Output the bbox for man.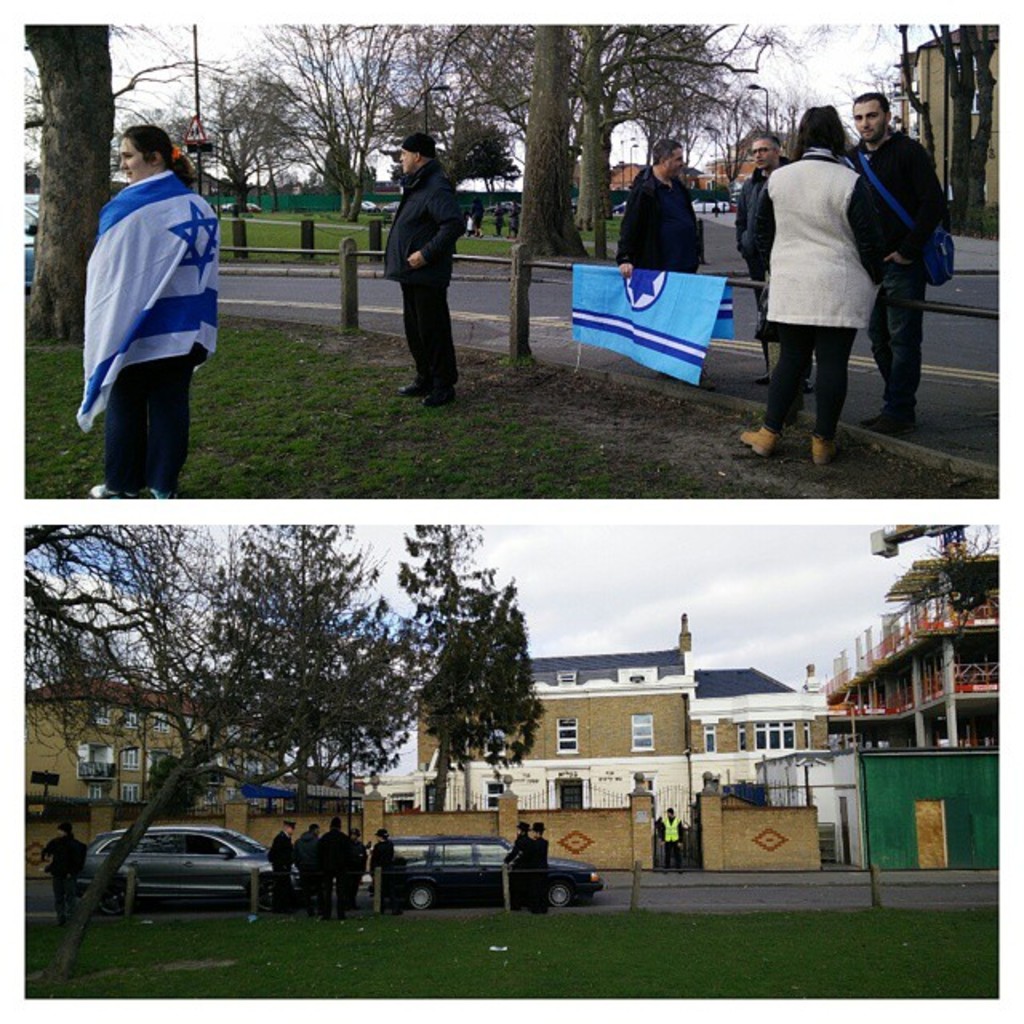
left=45, top=821, right=82, bottom=912.
